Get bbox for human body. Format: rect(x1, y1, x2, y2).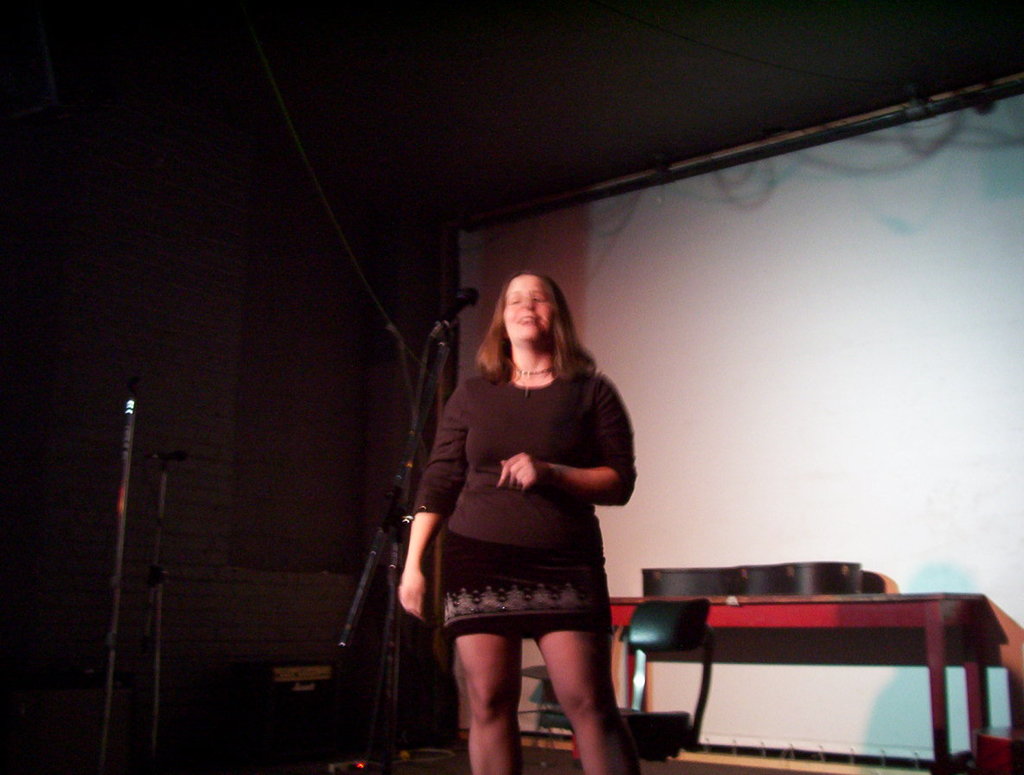
rect(404, 300, 662, 764).
